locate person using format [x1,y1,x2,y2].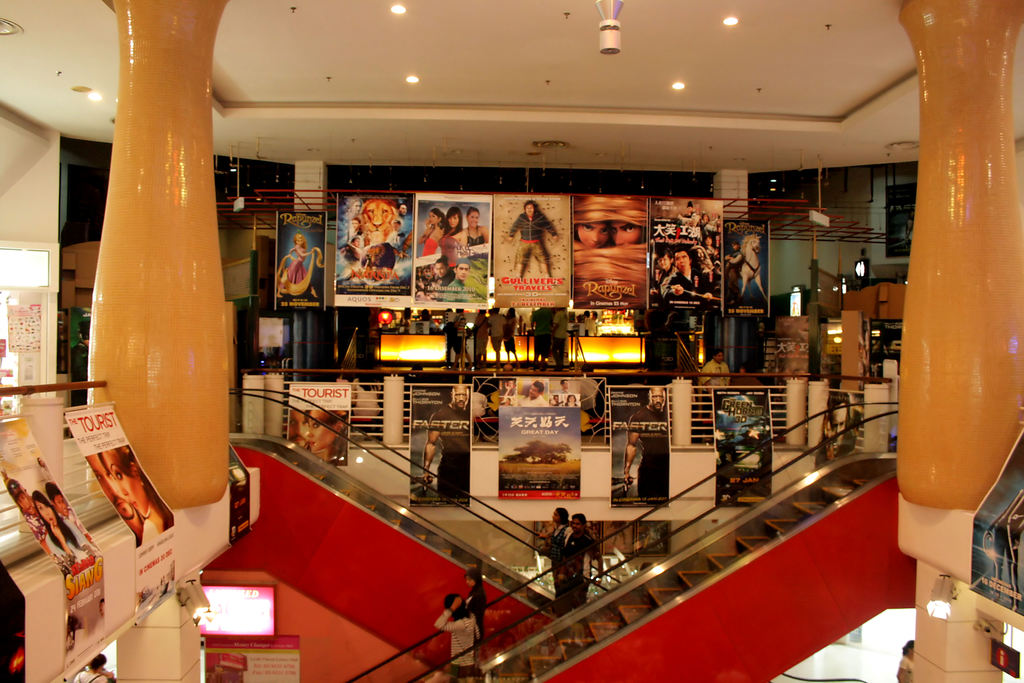
[897,638,913,682].
